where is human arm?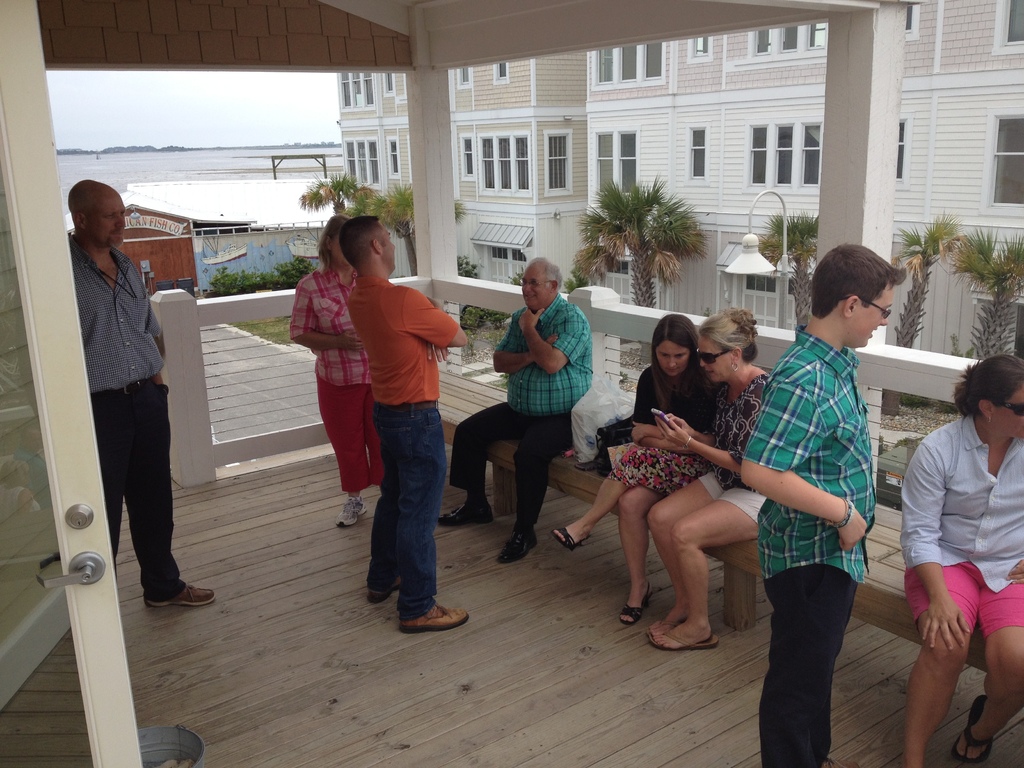
rect(488, 316, 559, 373).
